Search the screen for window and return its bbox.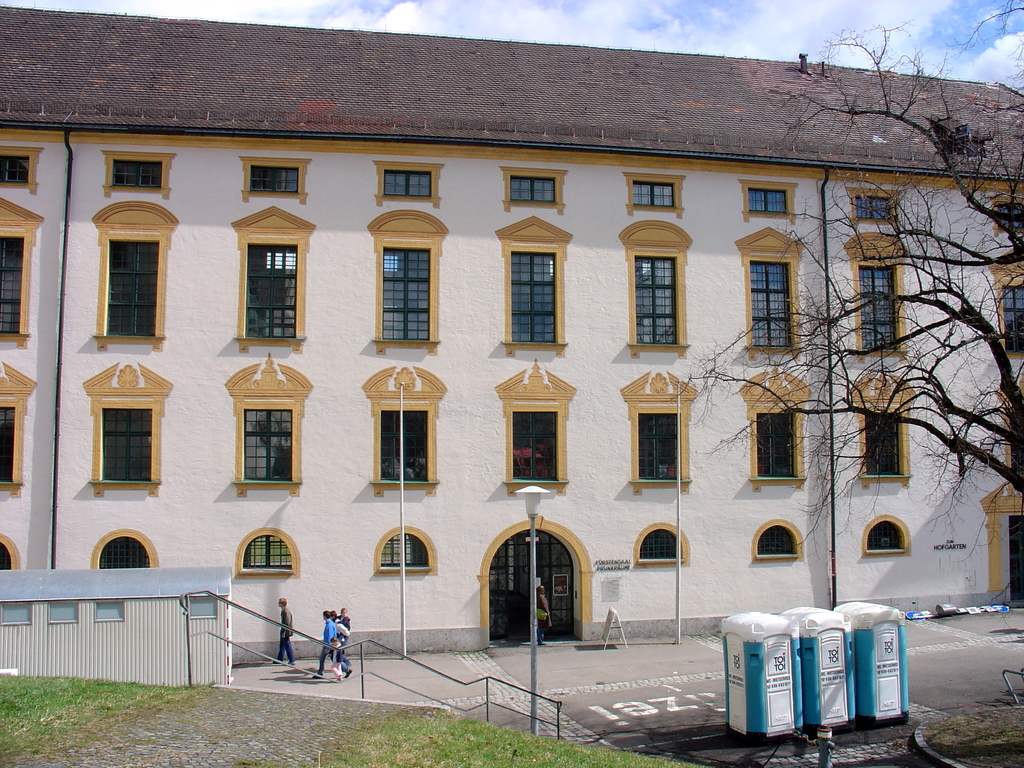
Found: pyautogui.locateOnScreen(509, 252, 554, 344).
